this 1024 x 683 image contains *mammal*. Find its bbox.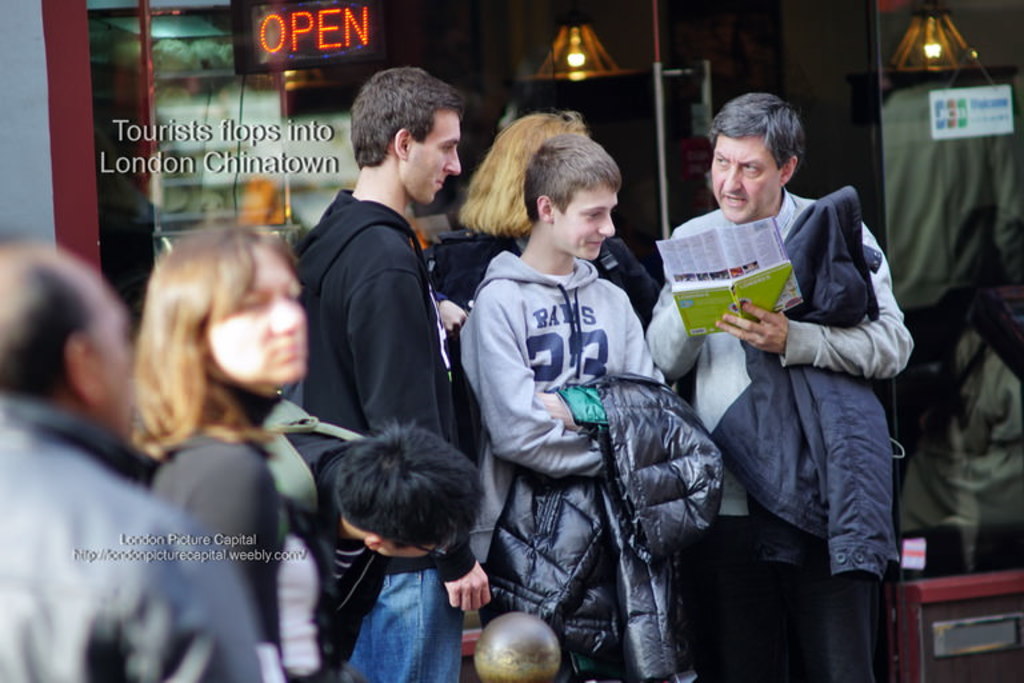
[641, 87, 919, 679].
